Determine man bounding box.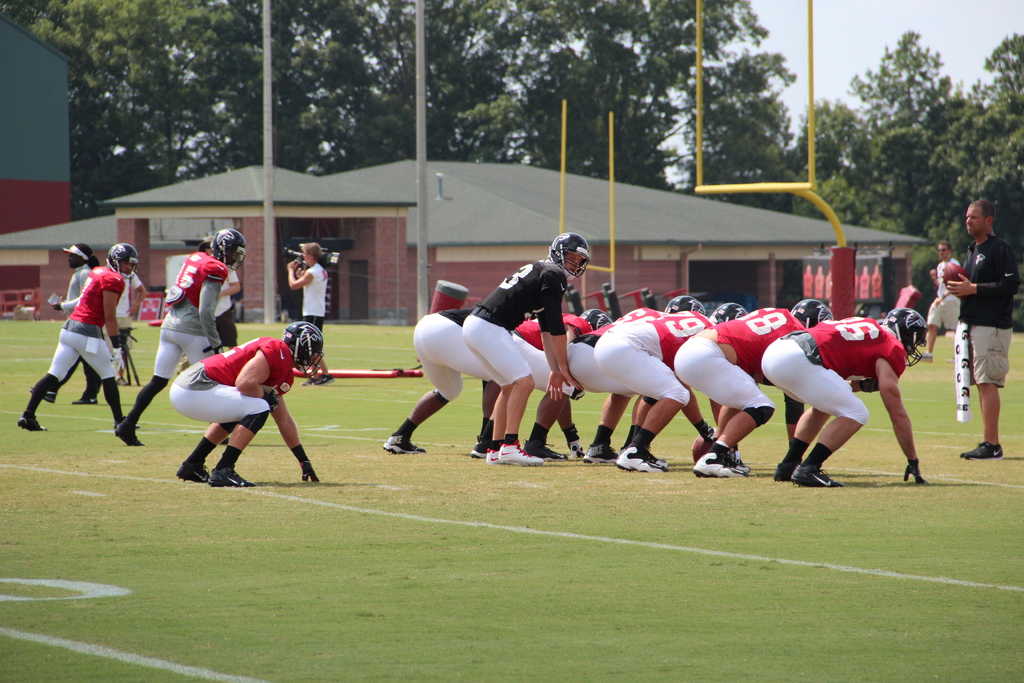
Determined: [left=460, top=233, right=589, bottom=463].
